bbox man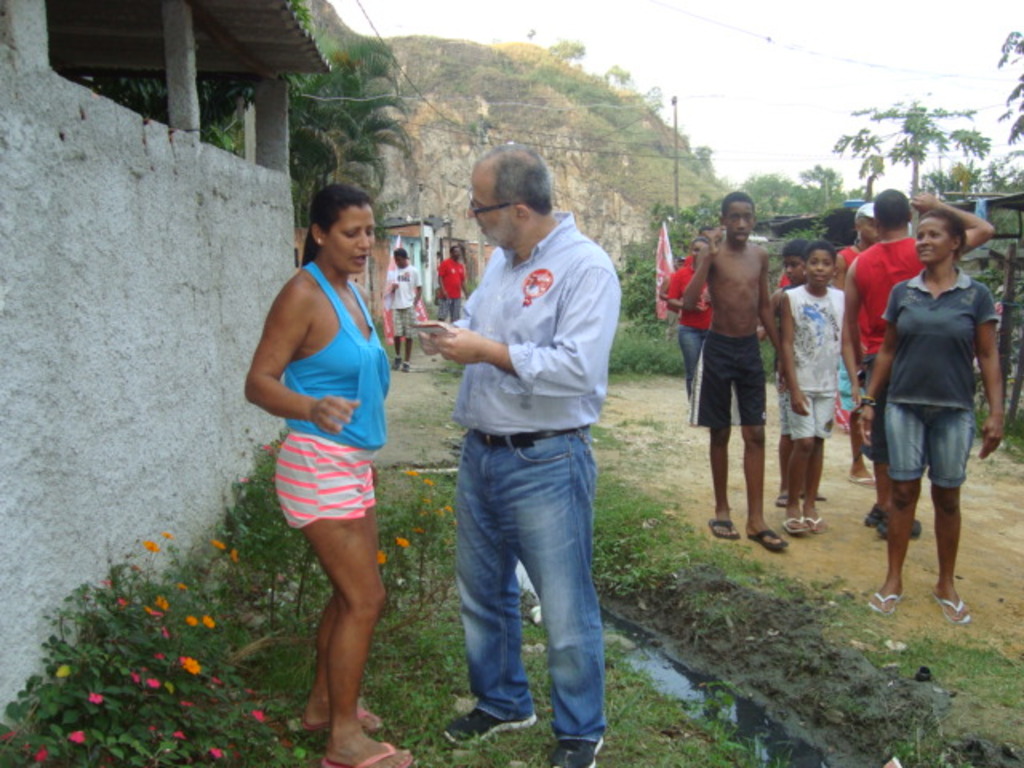
848, 189, 997, 528
